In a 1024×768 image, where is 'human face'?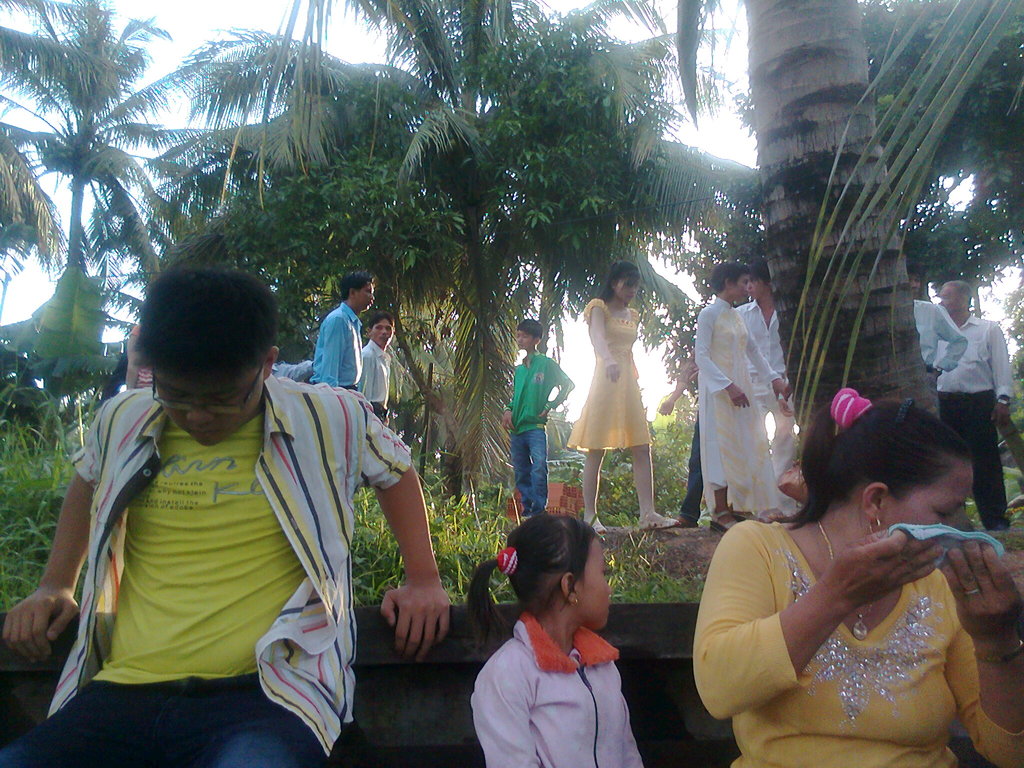
pyautogui.locateOnScreen(733, 262, 756, 309).
